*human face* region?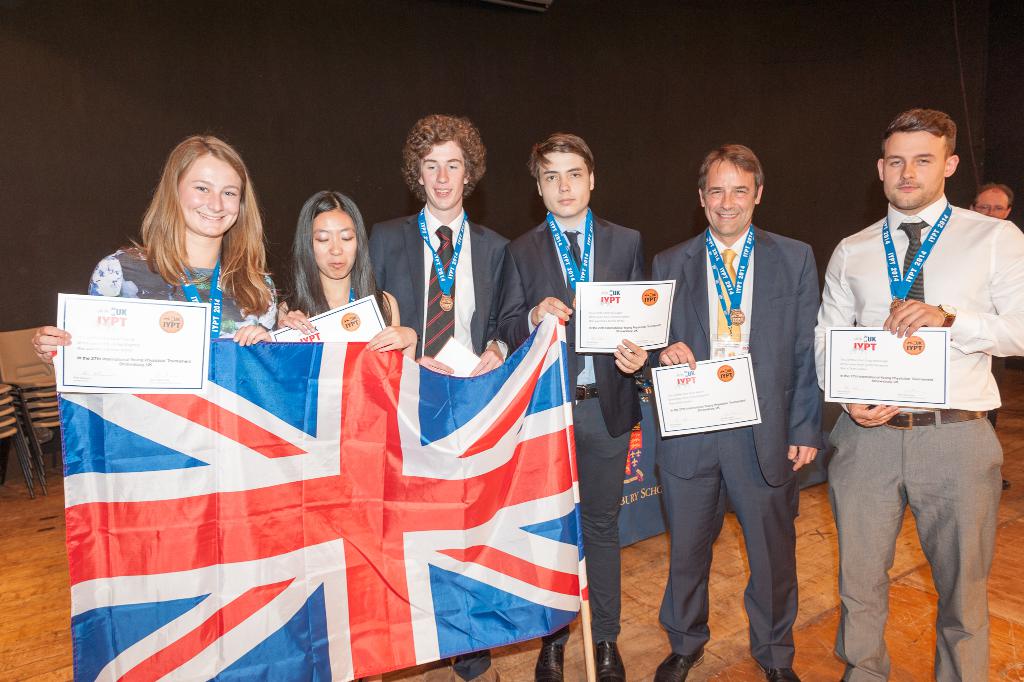
{"x1": 701, "y1": 163, "x2": 756, "y2": 235}
